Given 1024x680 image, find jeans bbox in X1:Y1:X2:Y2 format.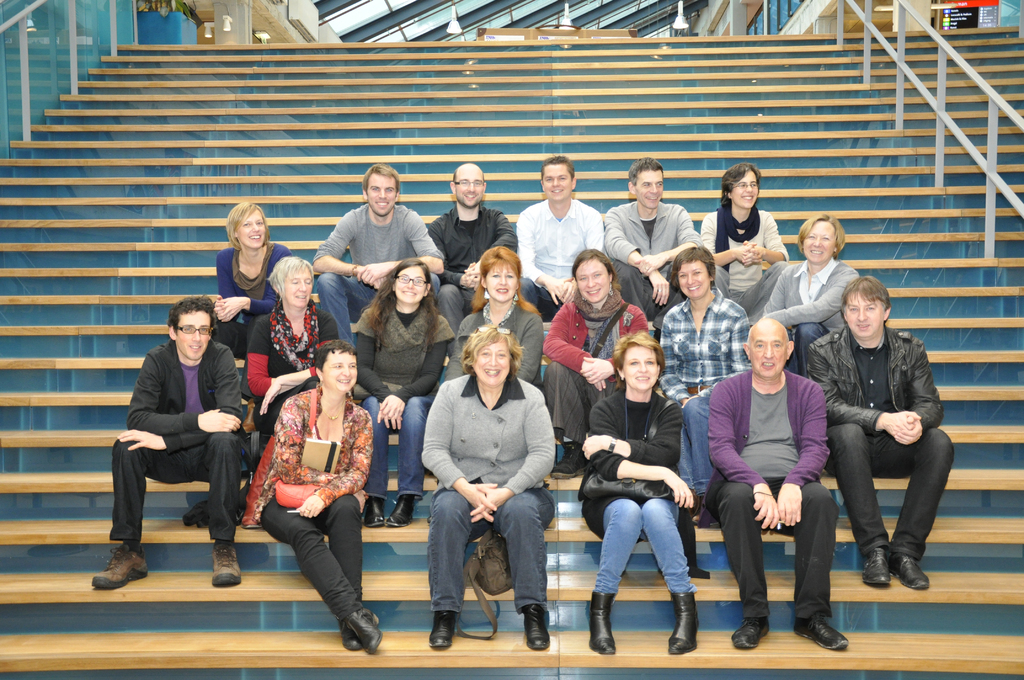
598:498:696:597.
